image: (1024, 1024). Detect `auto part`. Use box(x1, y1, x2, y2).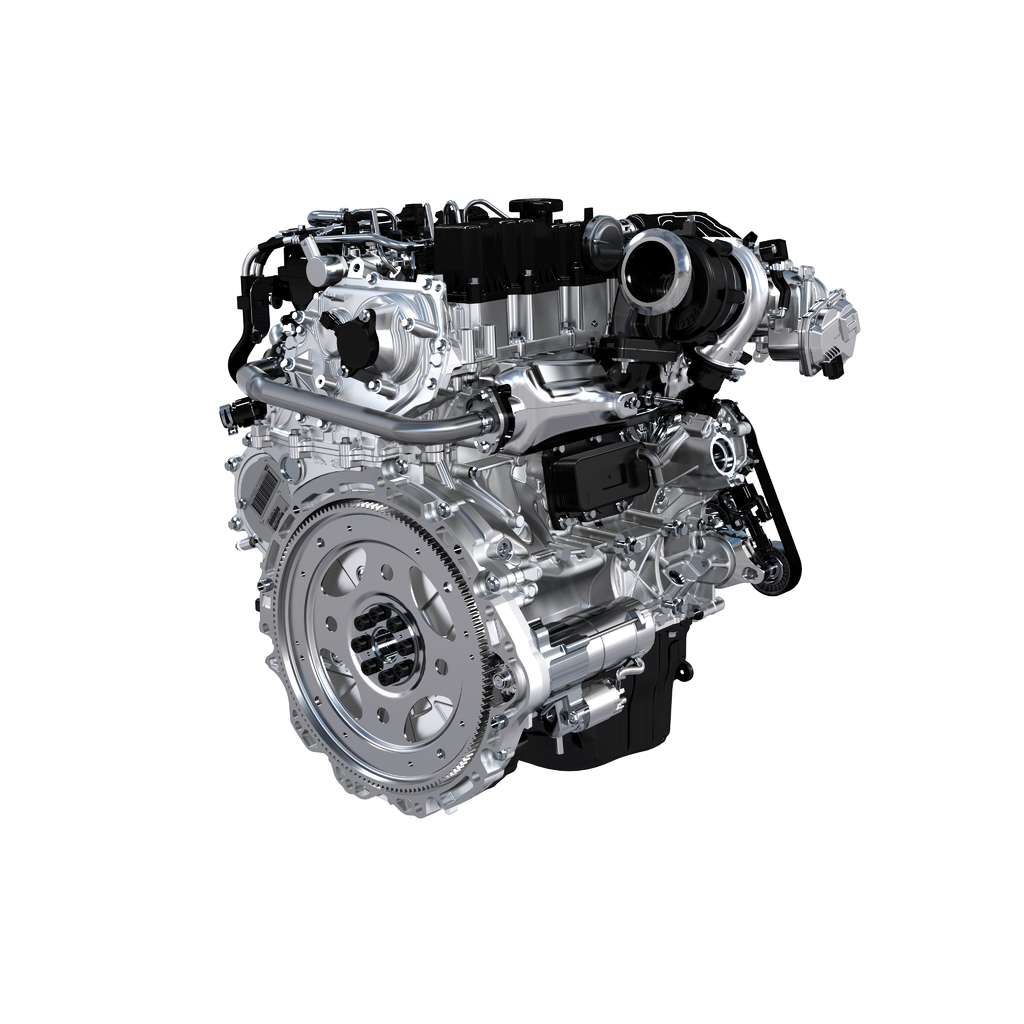
box(243, 224, 710, 805).
